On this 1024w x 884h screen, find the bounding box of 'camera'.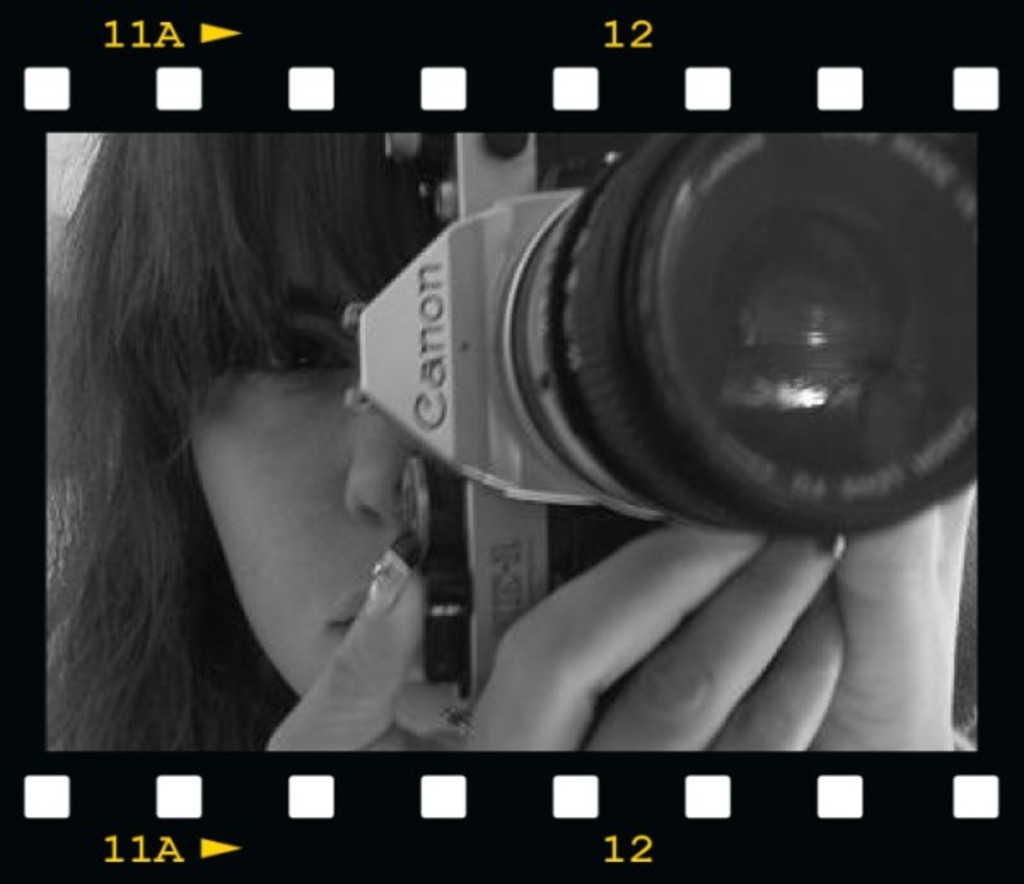
Bounding box: (left=331, top=123, right=993, bottom=751).
